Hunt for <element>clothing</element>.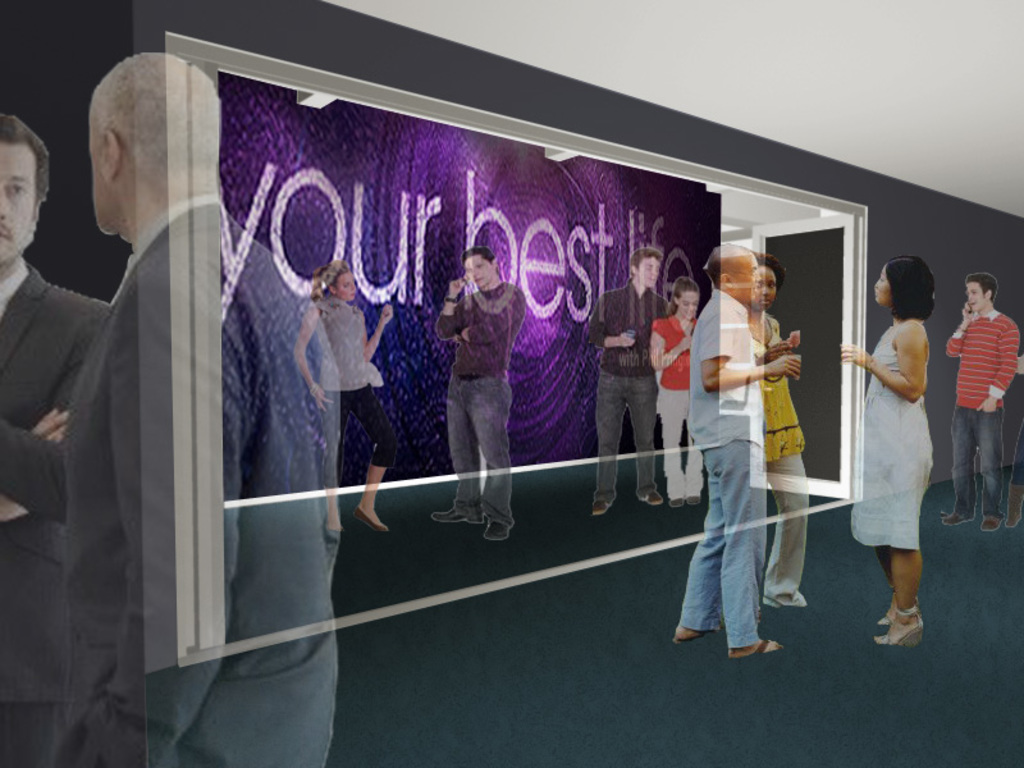
Hunted down at region(431, 271, 527, 529).
